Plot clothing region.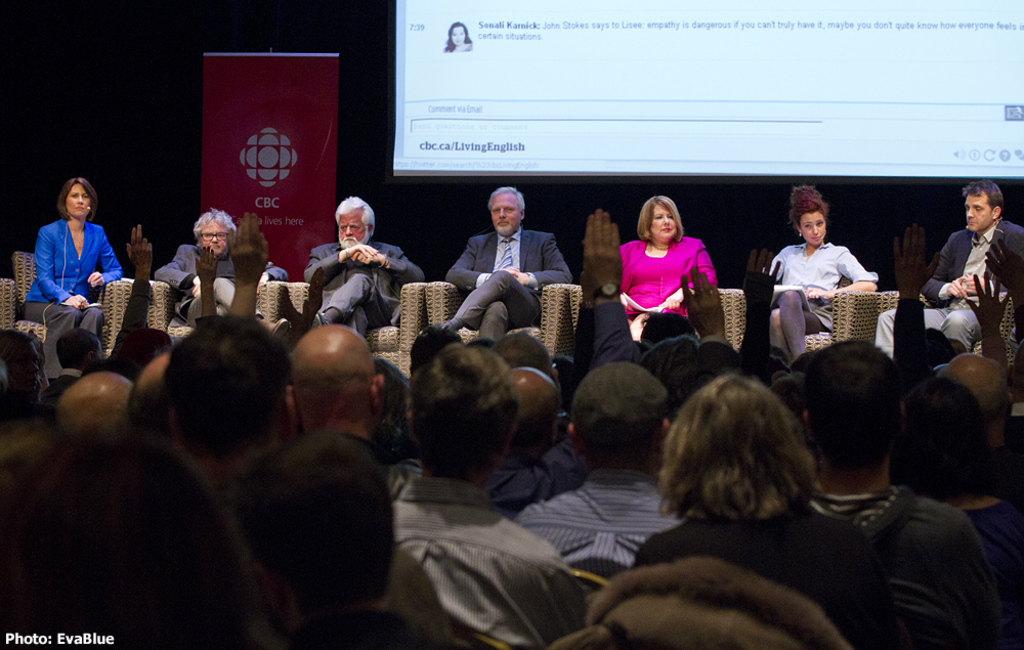
Plotted at select_region(391, 473, 582, 649).
